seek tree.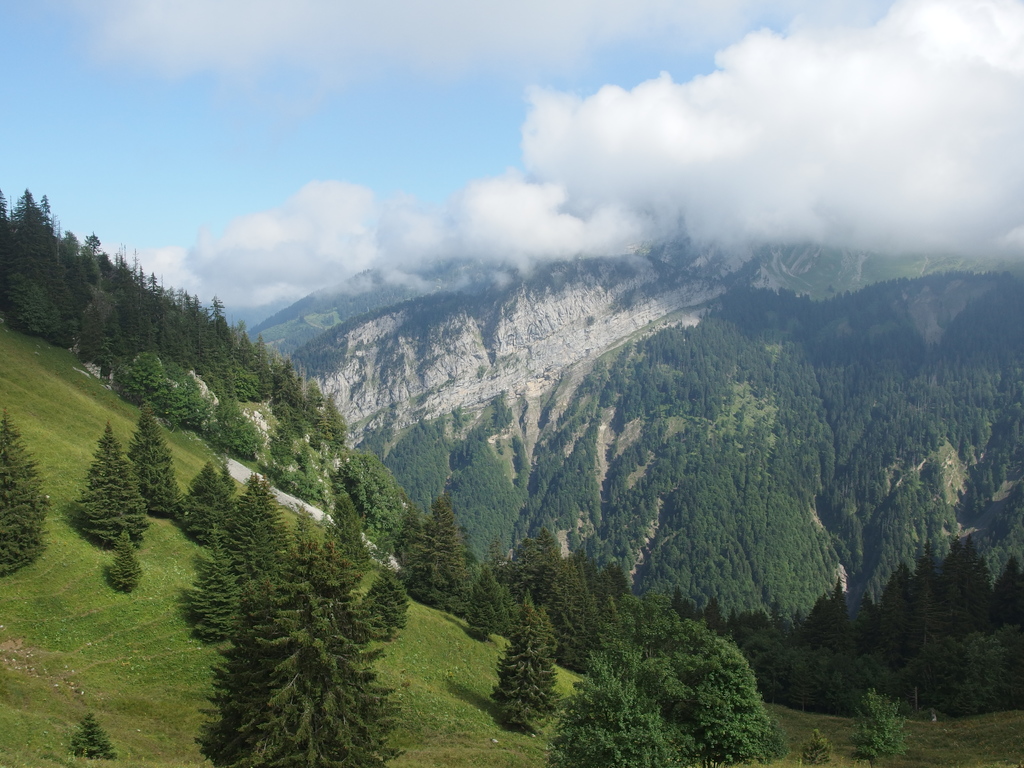
bbox=[177, 467, 320, 635].
